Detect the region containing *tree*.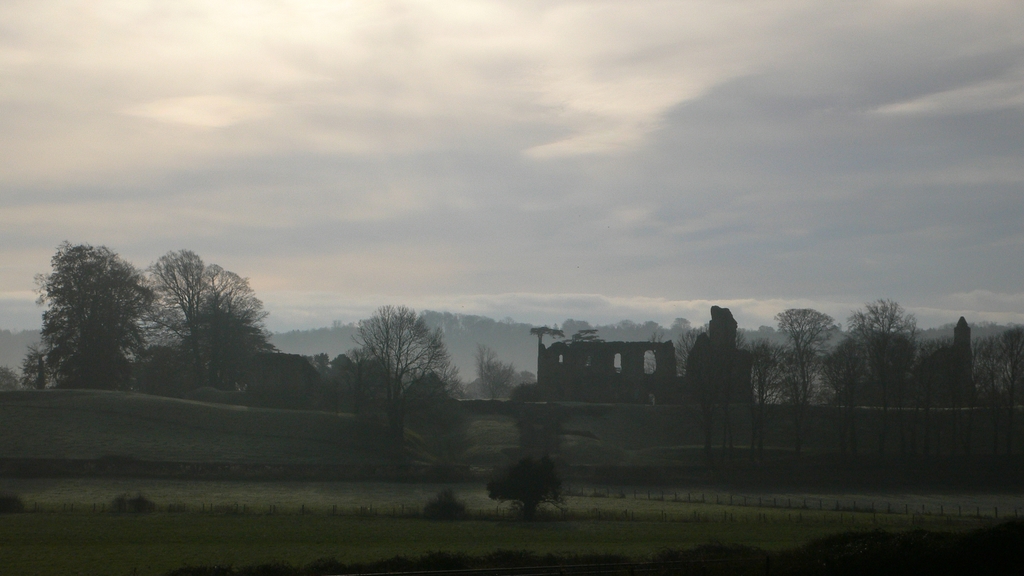
locate(771, 307, 844, 474).
